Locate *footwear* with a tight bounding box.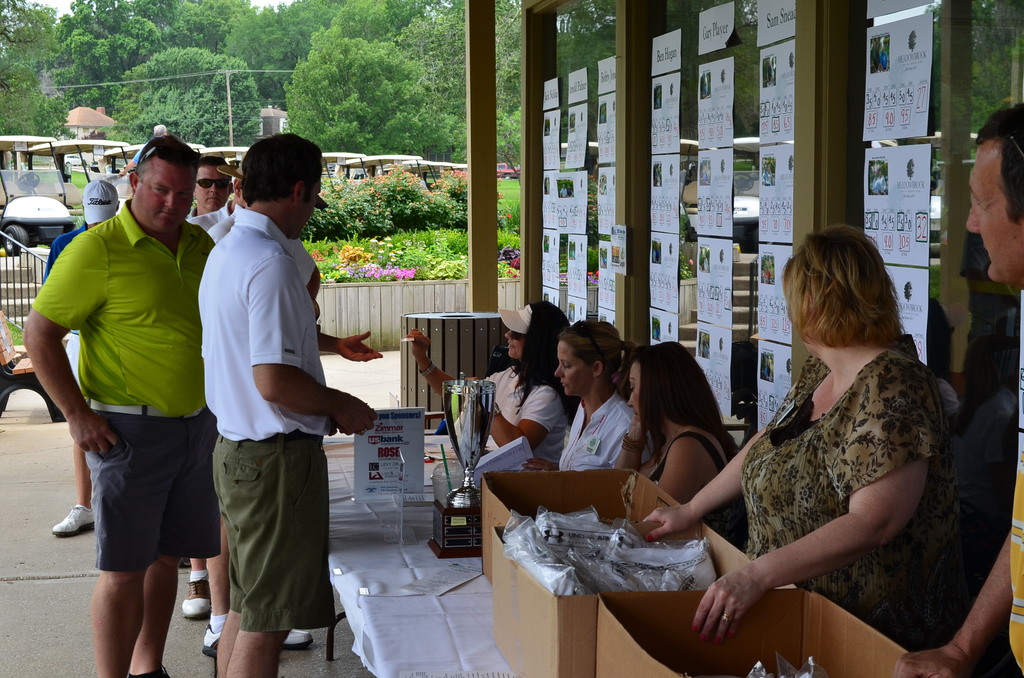
181,577,211,622.
